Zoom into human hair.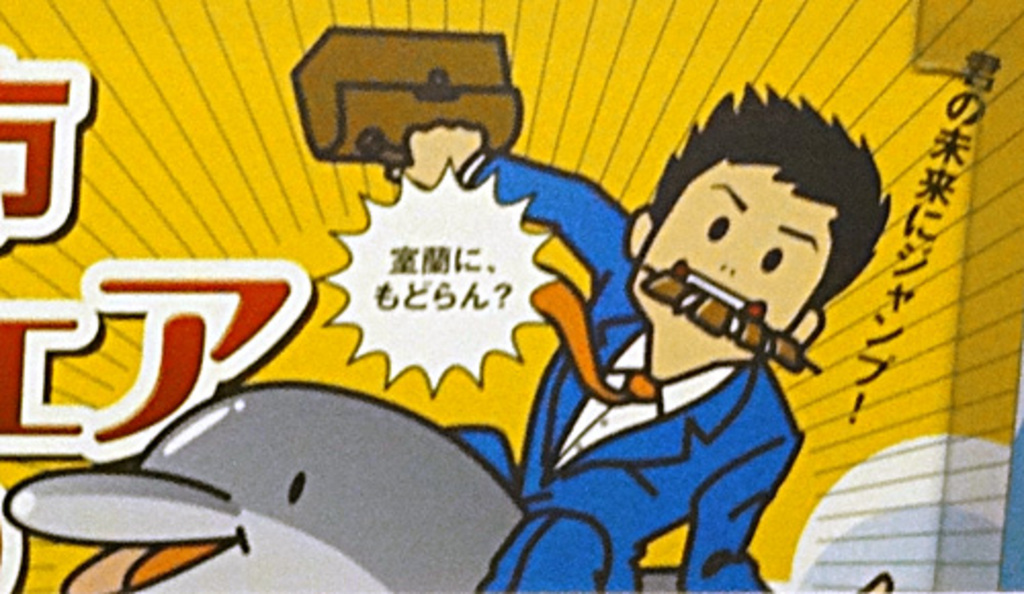
Zoom target: left=645, top=86, right=887, bottom=344.
